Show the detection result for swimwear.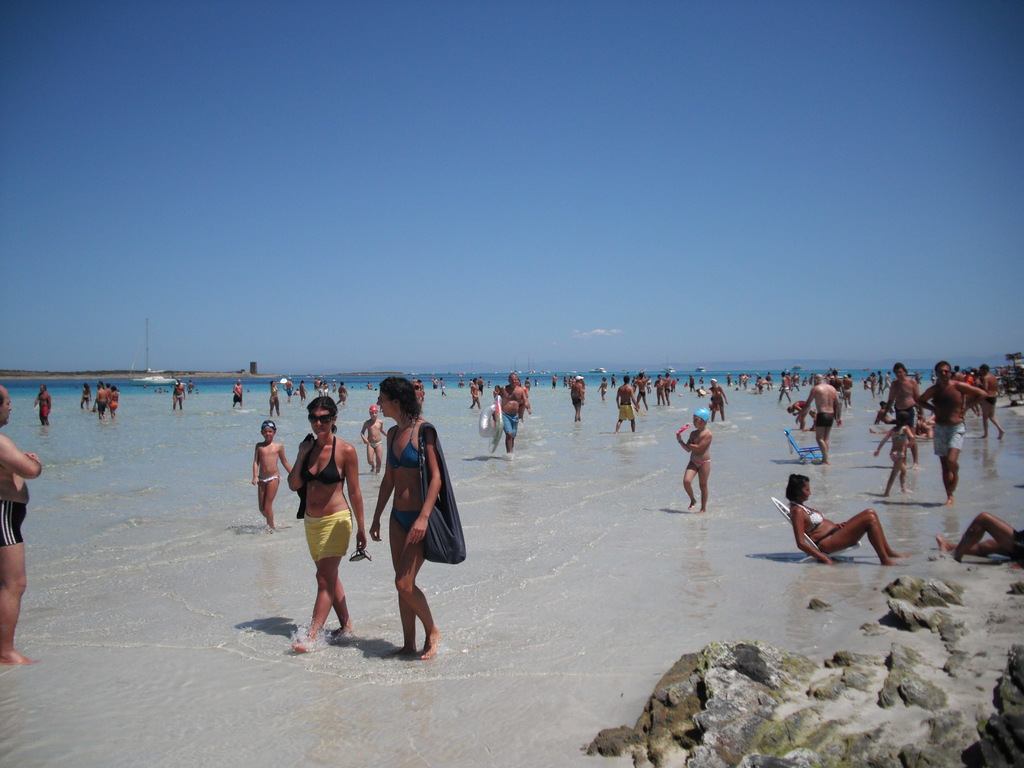
[x1=301, y1=439, x2=342, y2=483].
